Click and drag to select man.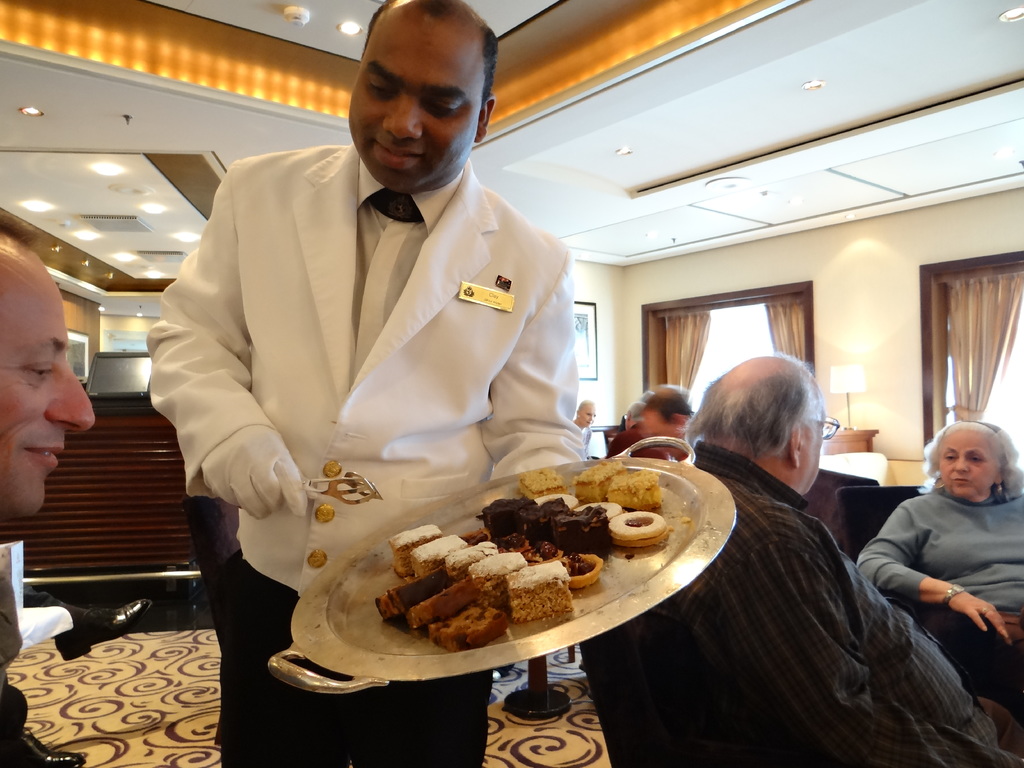
Selection: left=578, top=346, right=1023, bottom=767.
